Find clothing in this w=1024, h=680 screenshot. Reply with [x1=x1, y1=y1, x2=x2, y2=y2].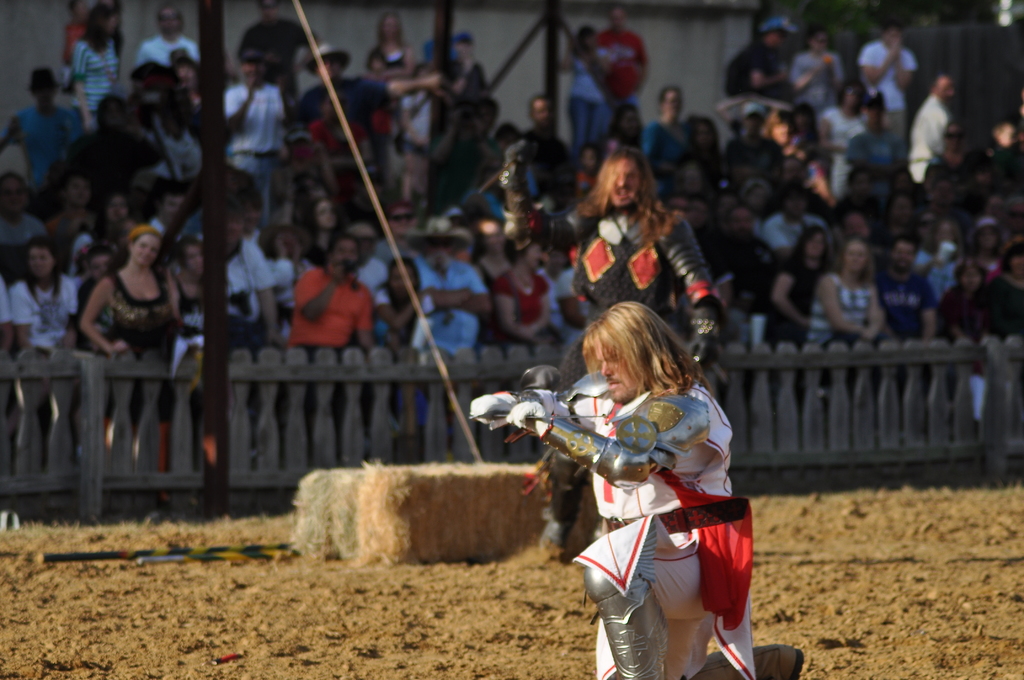
[x1=145, y1=220, x2=173, y2=238].
